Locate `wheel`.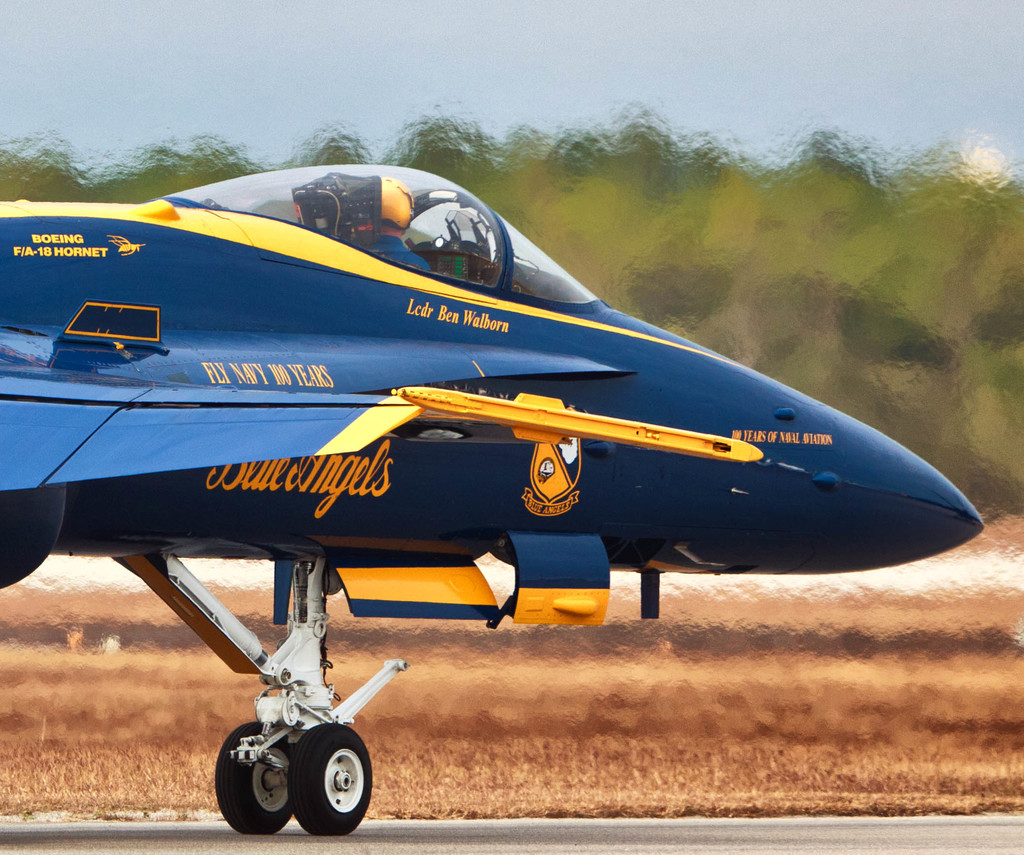
Bounding box: [268,730,364,842].
